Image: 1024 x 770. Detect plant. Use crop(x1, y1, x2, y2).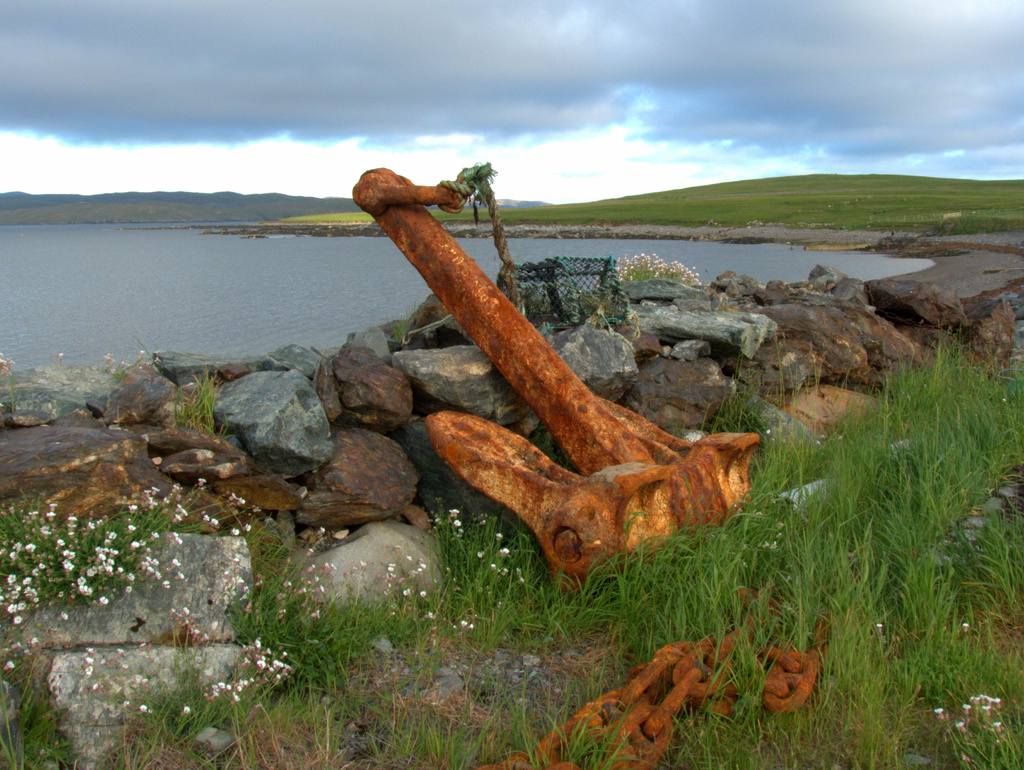
crop(0, 635, 76, 769).
